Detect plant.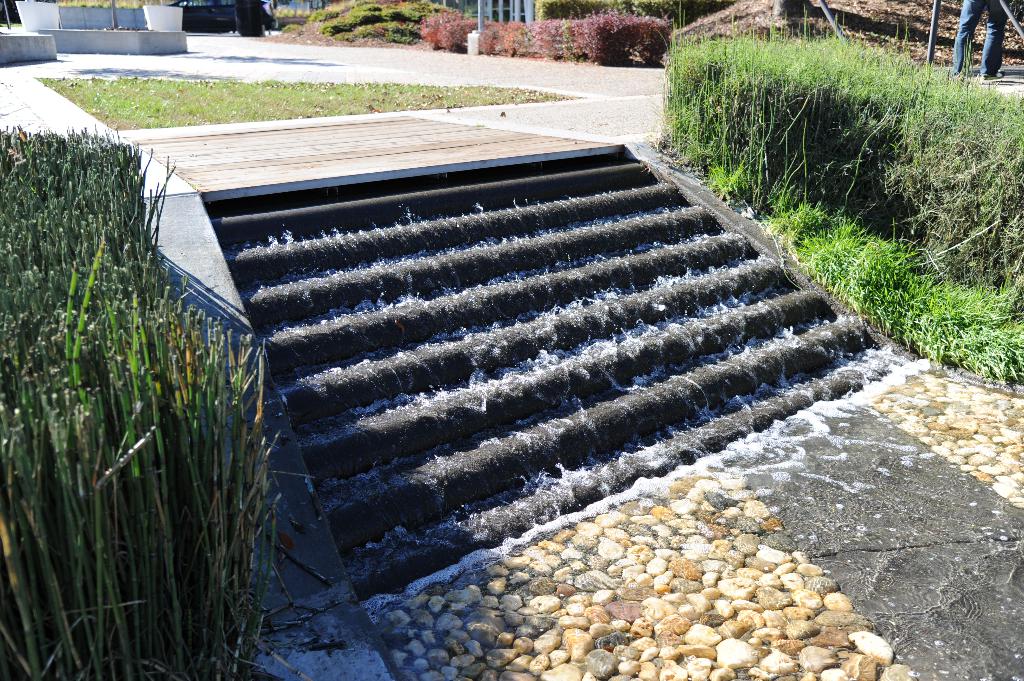
Detected at bbox=[278, 0, 464, 46].
